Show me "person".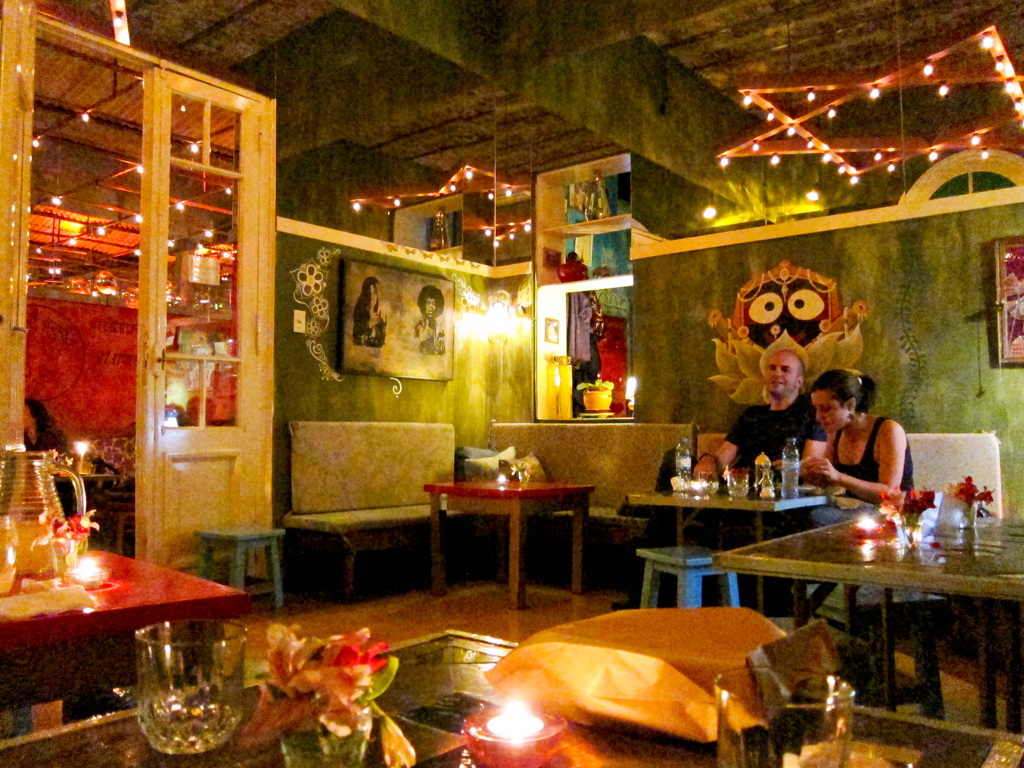
"person" is here: <box>609,342,818,614</box>.
